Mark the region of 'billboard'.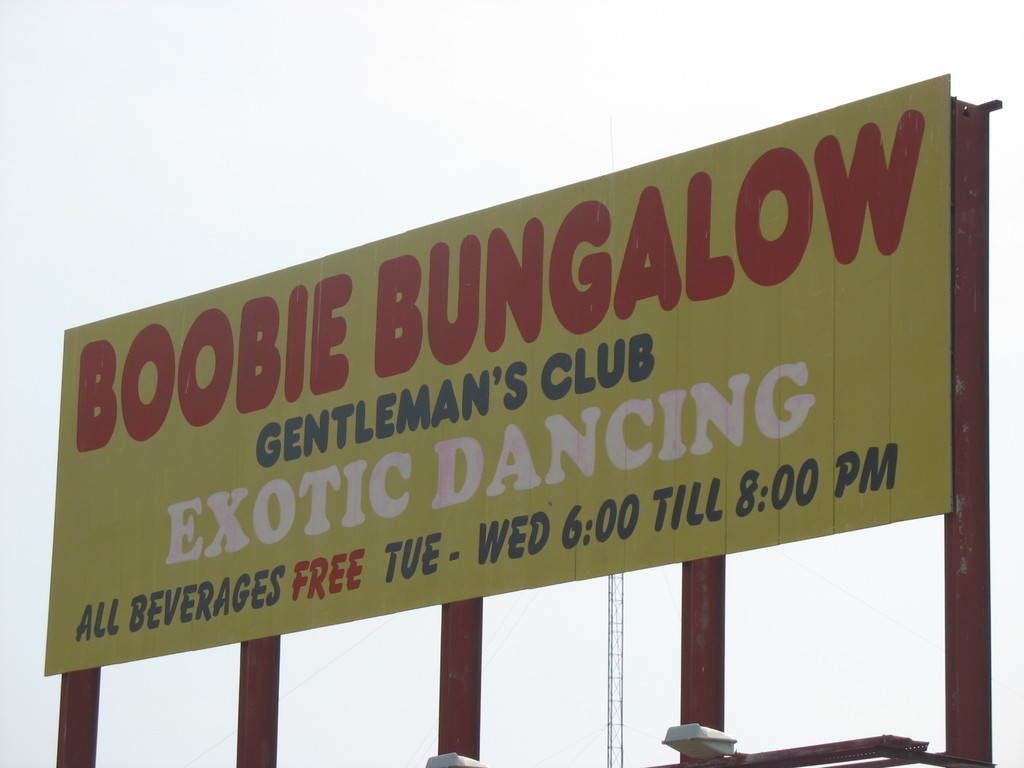
Region: (x1=0, y1=88, x2=904, y2=712).
